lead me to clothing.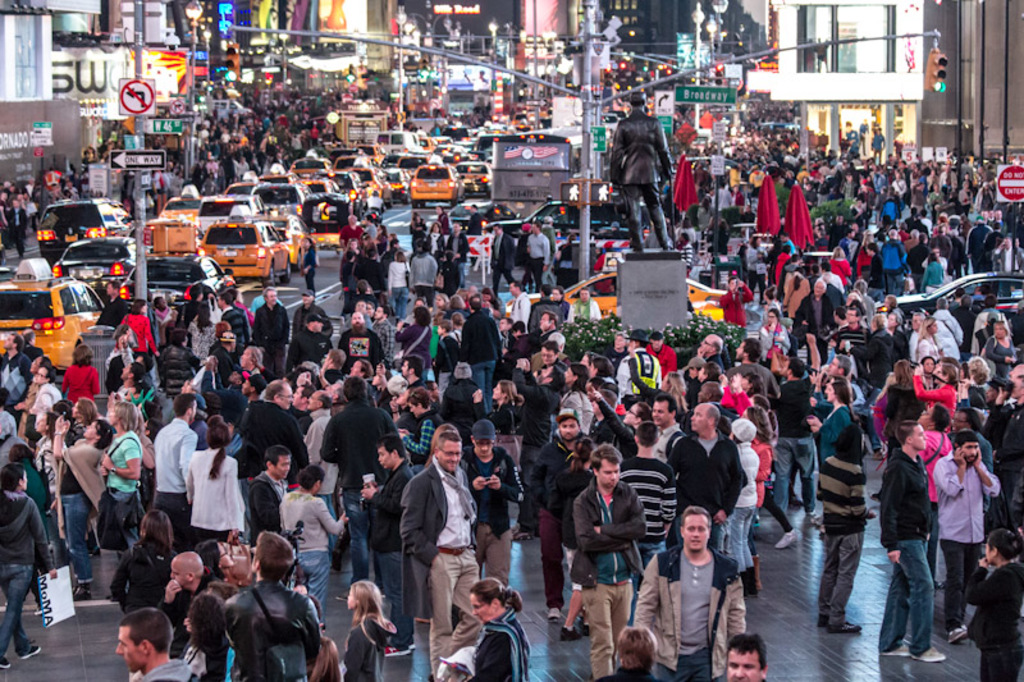
Lead to l=155, t=306, r=174, b=330.
